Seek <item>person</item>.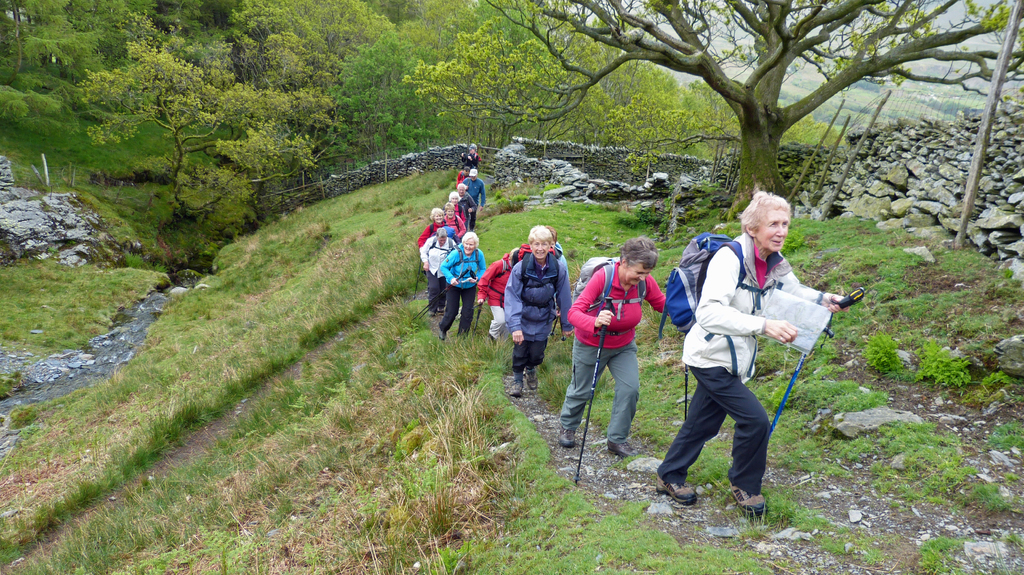
(461,140,486,173).
